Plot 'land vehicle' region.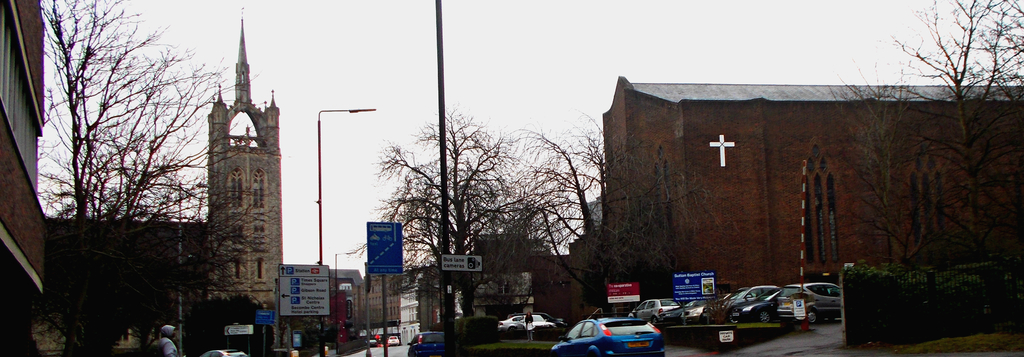
Plotted at [left=730, top=284, right=780, bottom=321].
